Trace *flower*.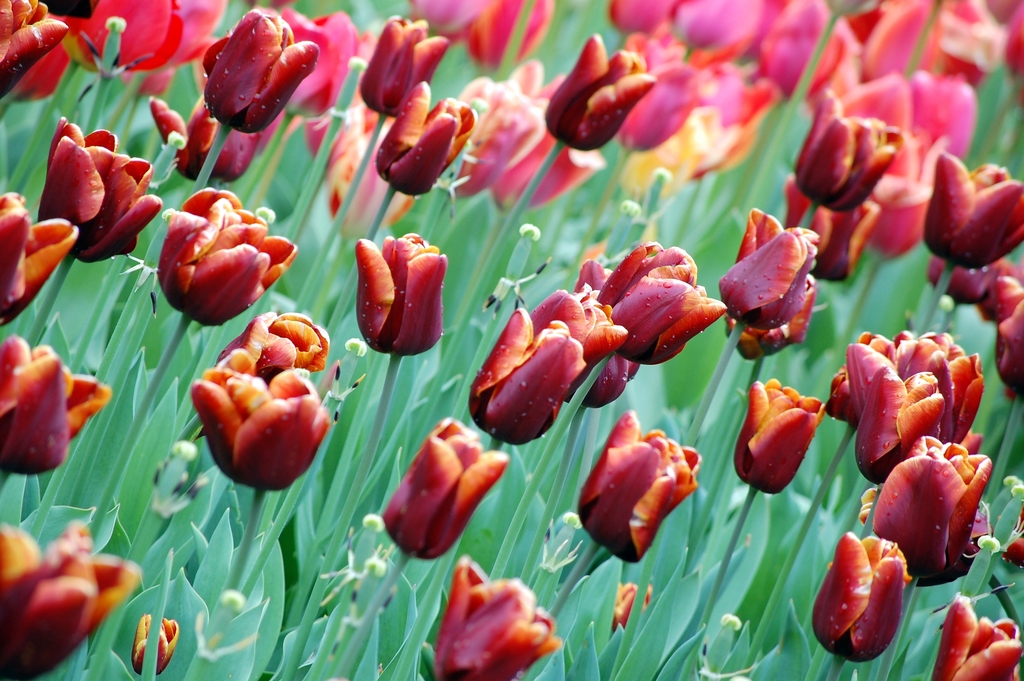
Traced to rect(613, 581, 658, 636).
